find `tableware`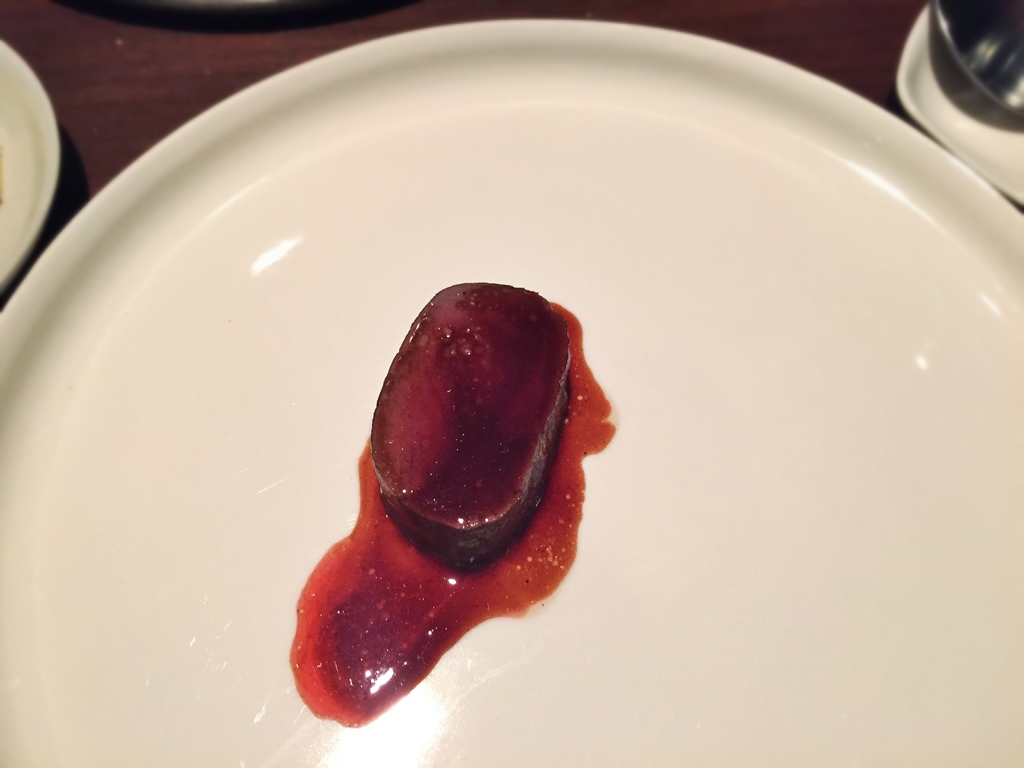
<region>61, 33, 1018, 733</region>
